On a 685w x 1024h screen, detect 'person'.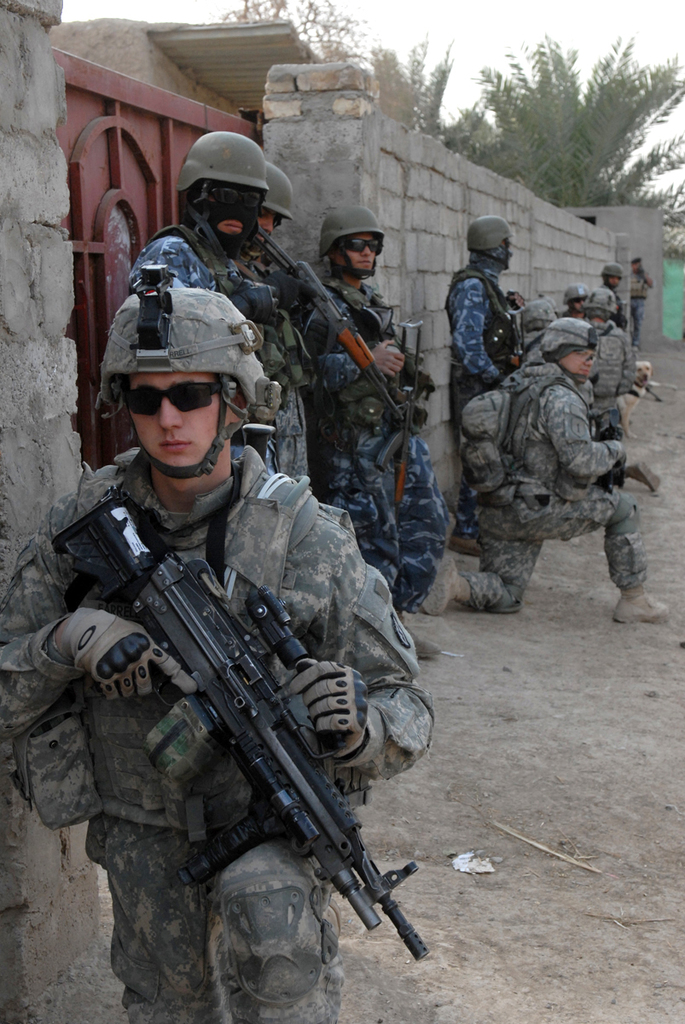
region(591, 261, 628, 329).
